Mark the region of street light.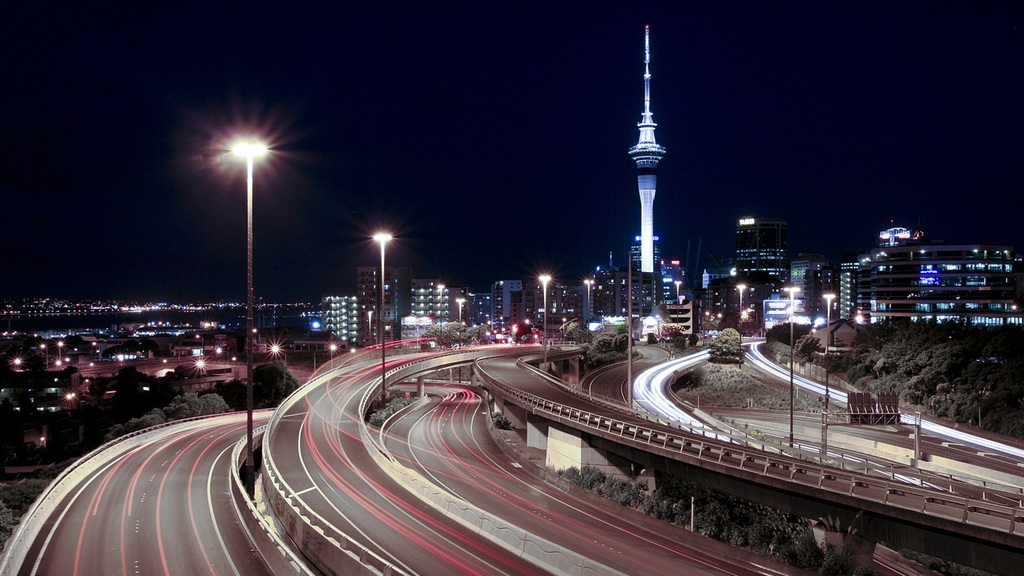
Region: detection(193, 335, 208, 354).
